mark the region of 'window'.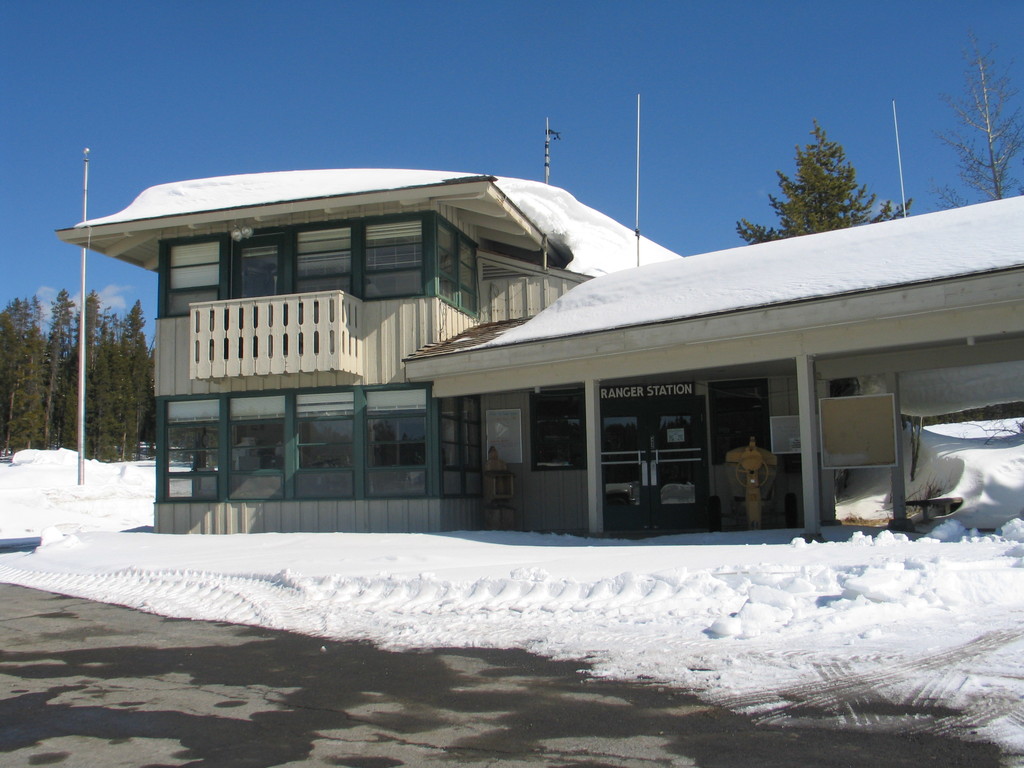
Region: region(705, 384, 782, 492).
